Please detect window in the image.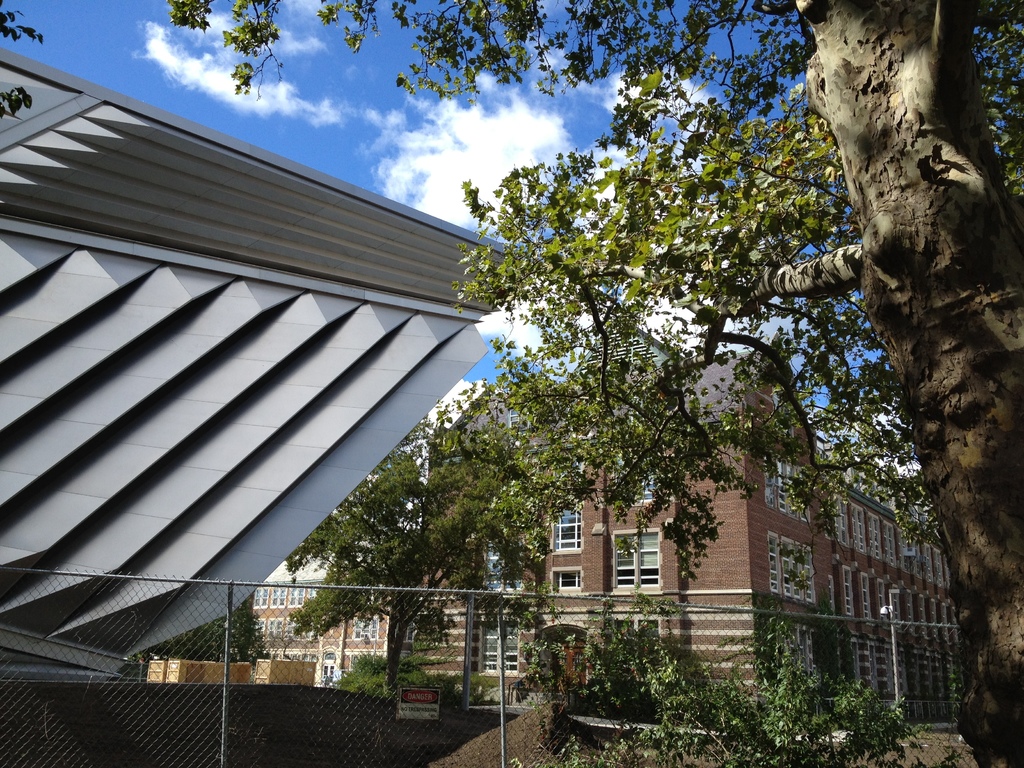
{"x1": 614, "y1": 460, "x2": 671, "y2": 504}.
